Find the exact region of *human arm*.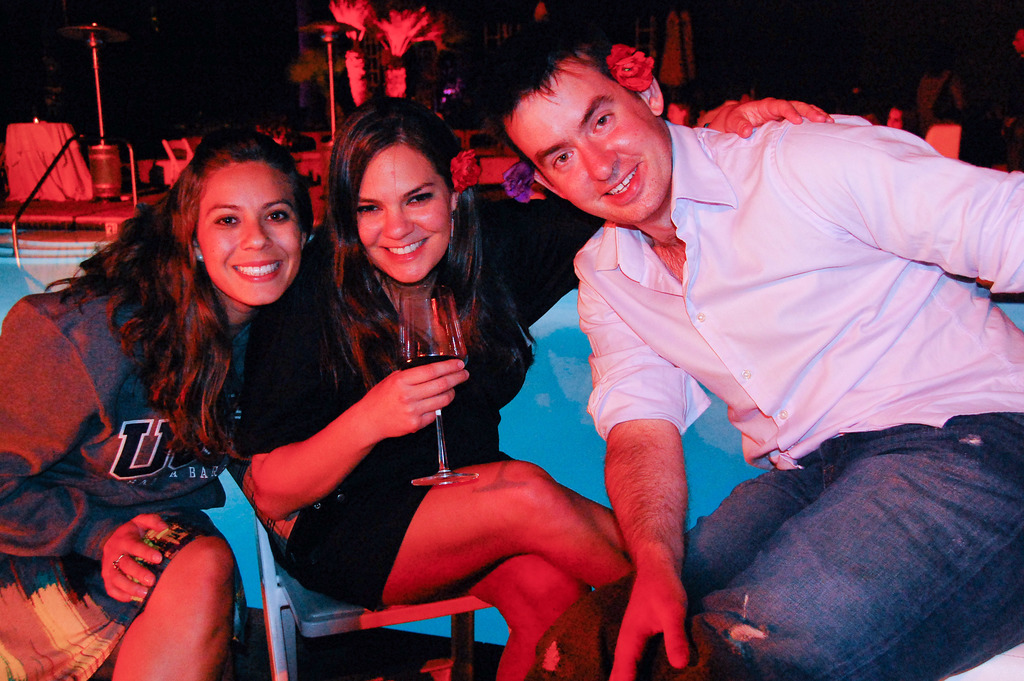
Exact region: select_region(577, 265, 708, 680).
